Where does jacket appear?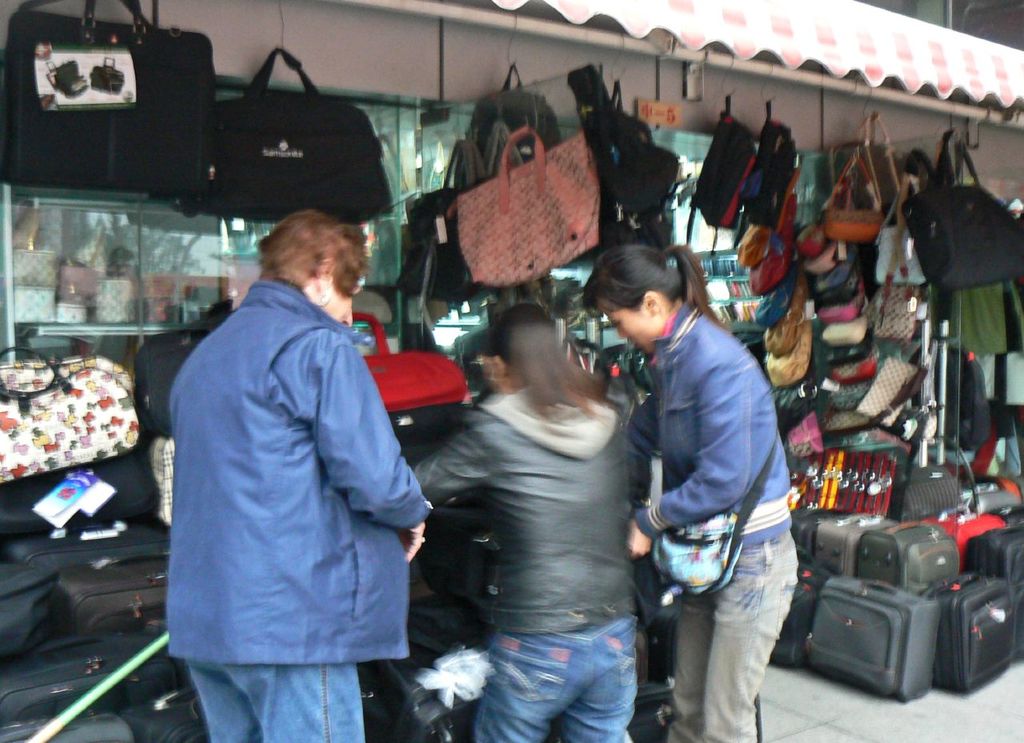
Appears at (left=622, top=314, right=798, bottom=579).
